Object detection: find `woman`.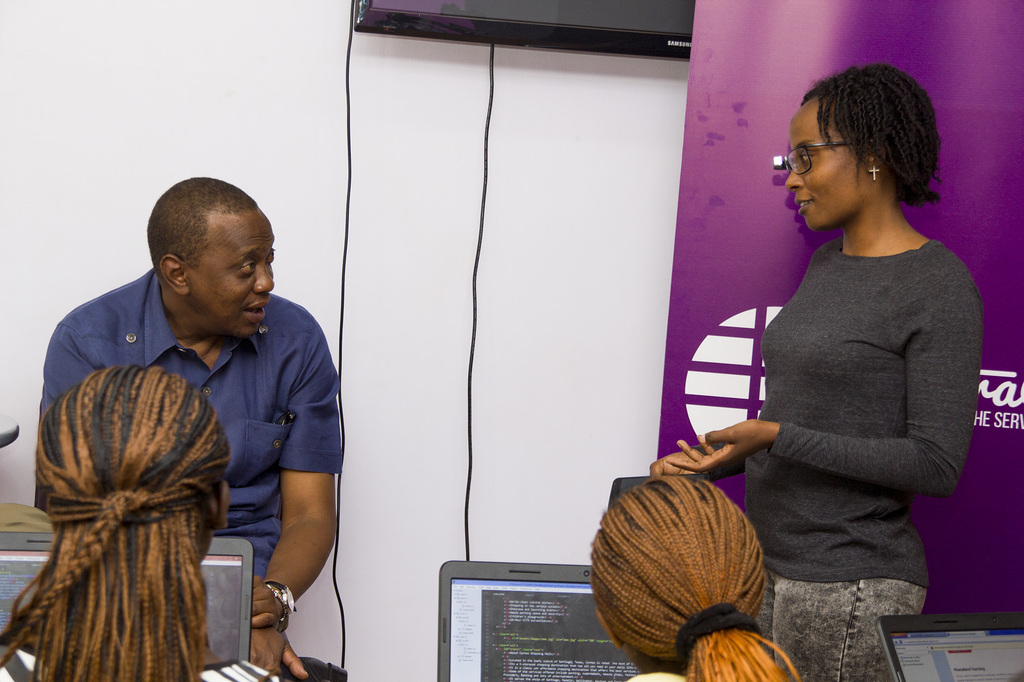
l=585, t=479, r=799, b=681.
